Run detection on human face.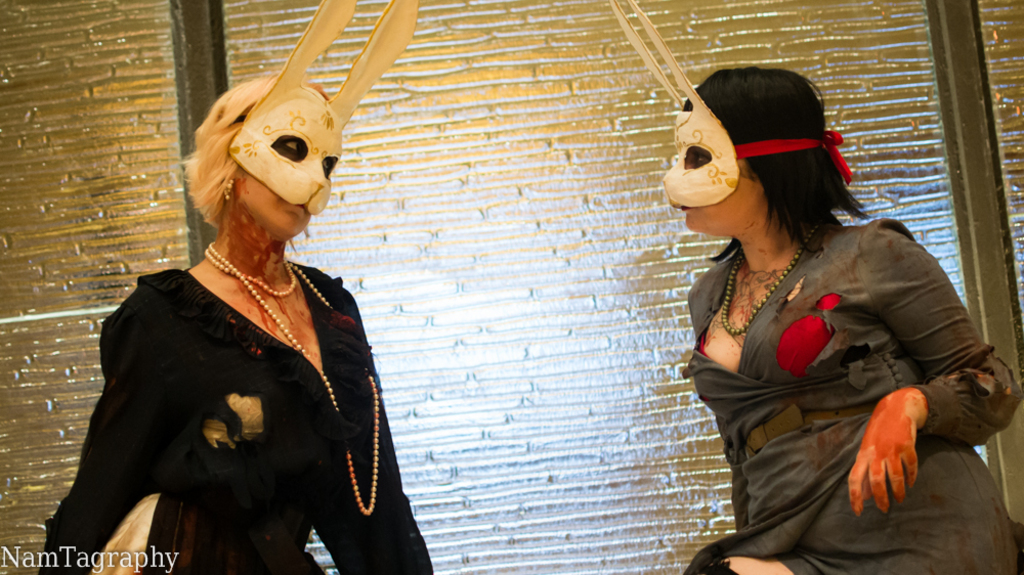
Result: Rect(230, 142, 333, 239).
